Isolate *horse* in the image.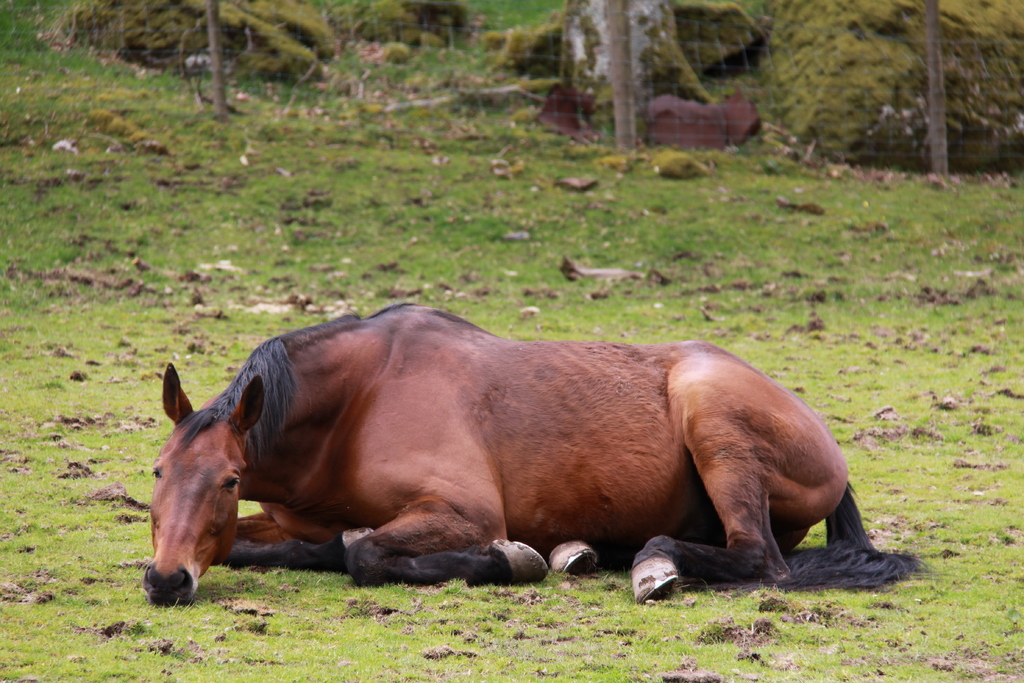
Isolated region: bbox=(140, 302, 919, 609).
